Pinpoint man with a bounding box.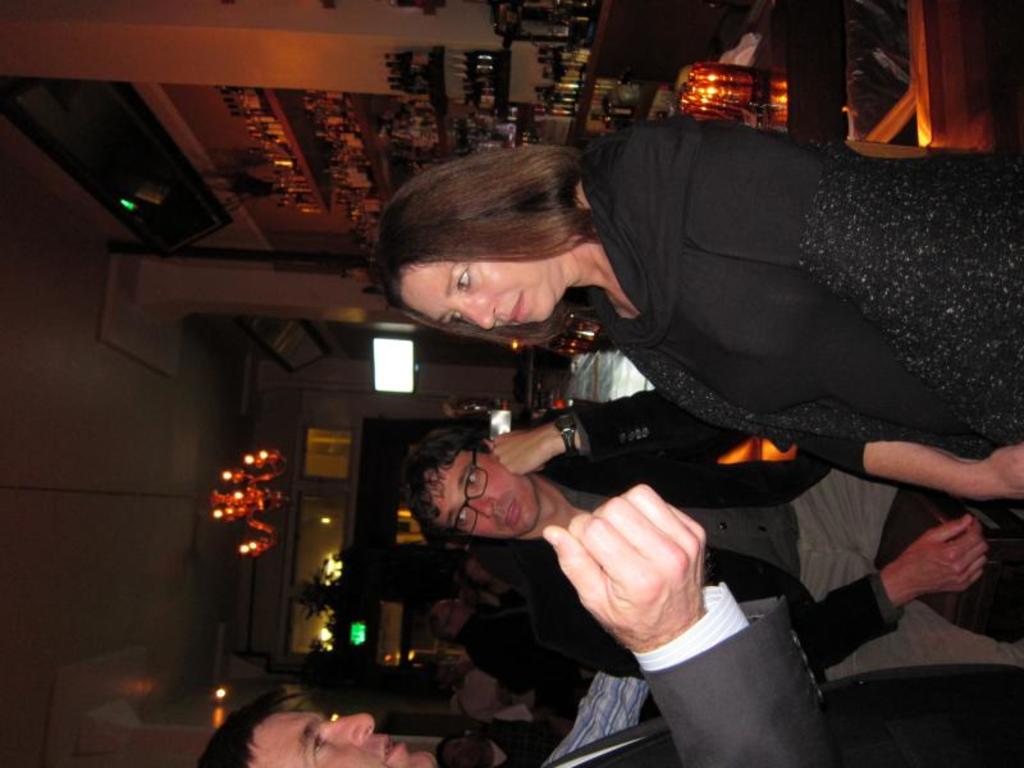
[388, 383, 1023, 677].
